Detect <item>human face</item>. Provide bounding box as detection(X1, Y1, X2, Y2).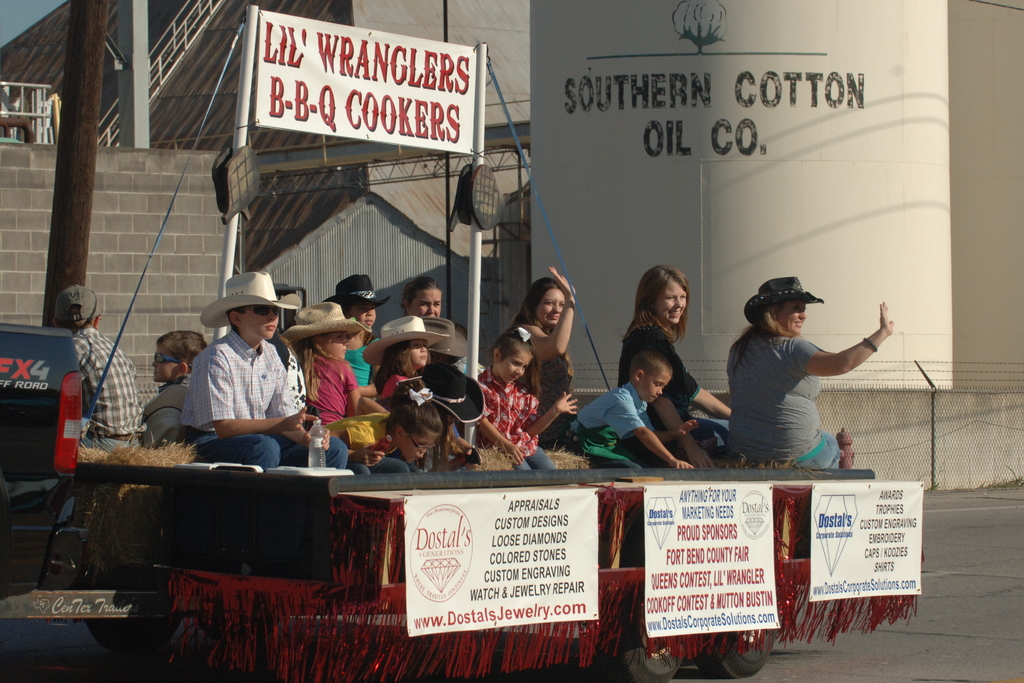
detection(316, 330, 346, 361).
